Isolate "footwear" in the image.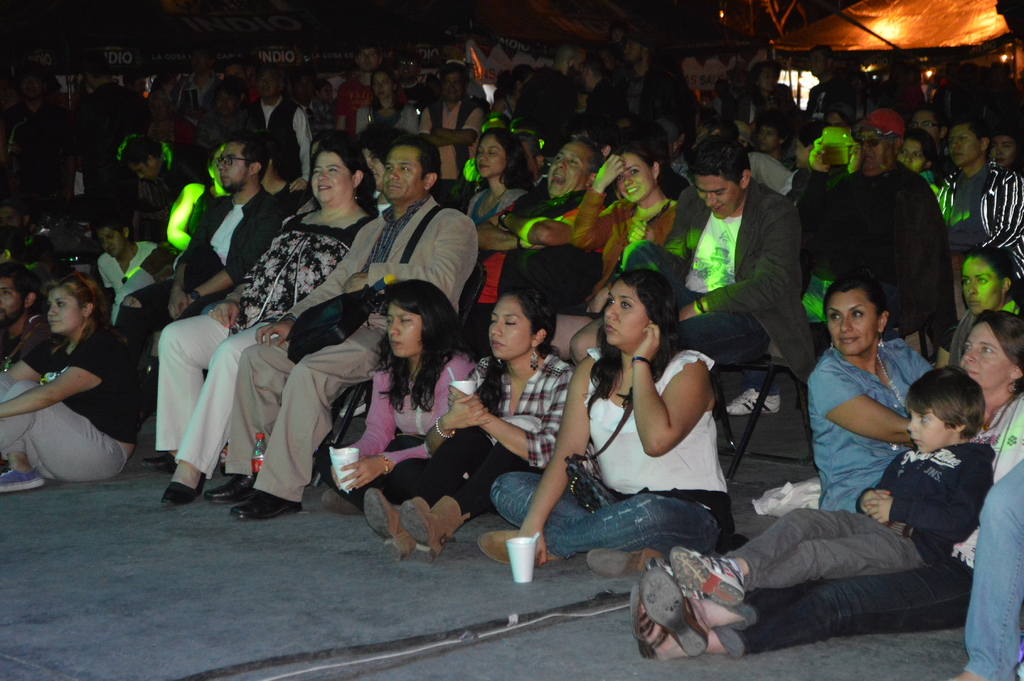
Isolated region: bbox=[358, 487, 419, 555].
